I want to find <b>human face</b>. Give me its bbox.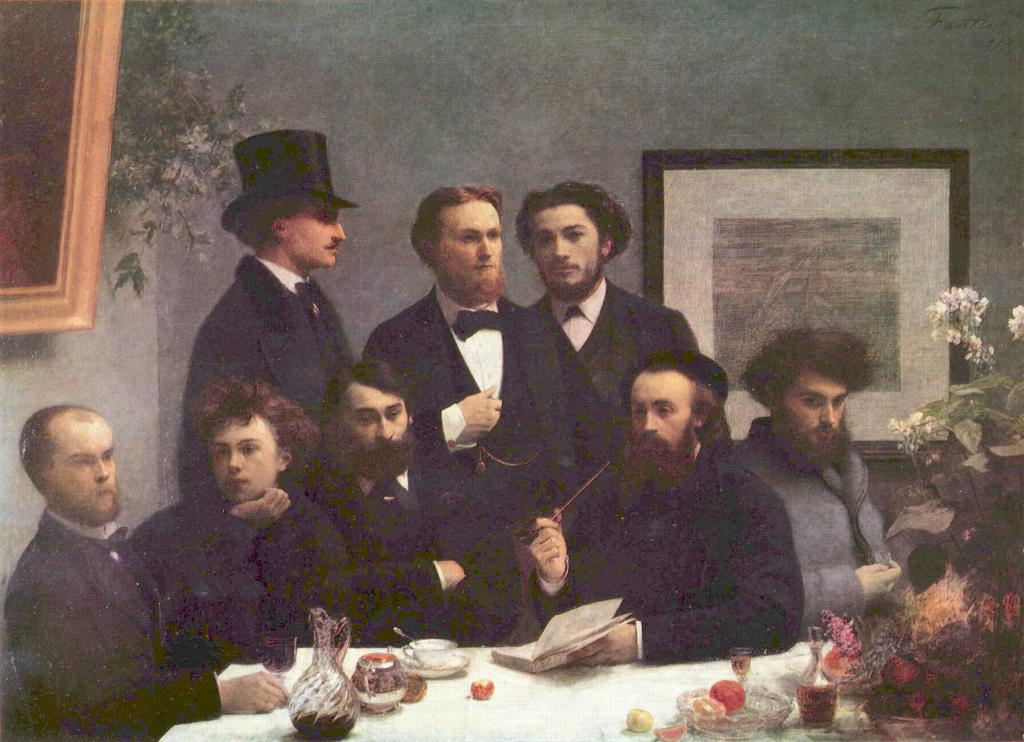
box(341, 383, 409, 439).
